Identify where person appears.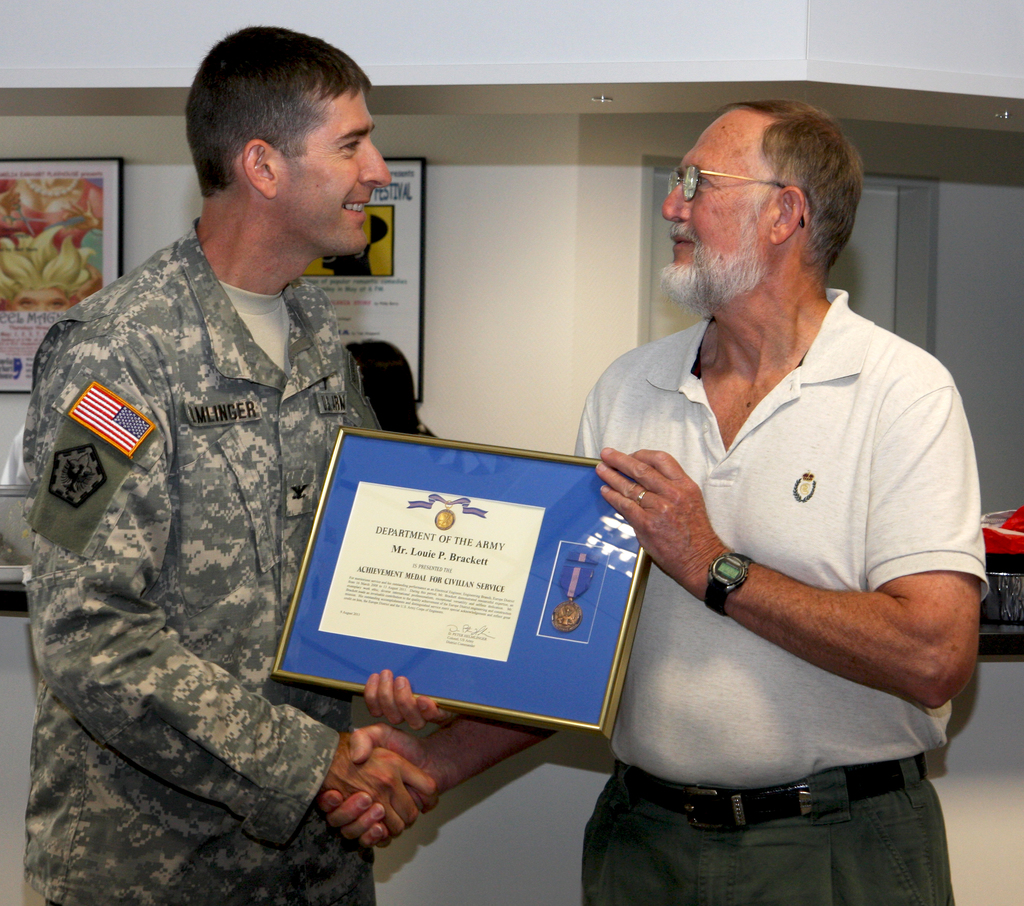
Appears at {"left": 58, "top": 22, "right": 430, "bottom": 842}.
